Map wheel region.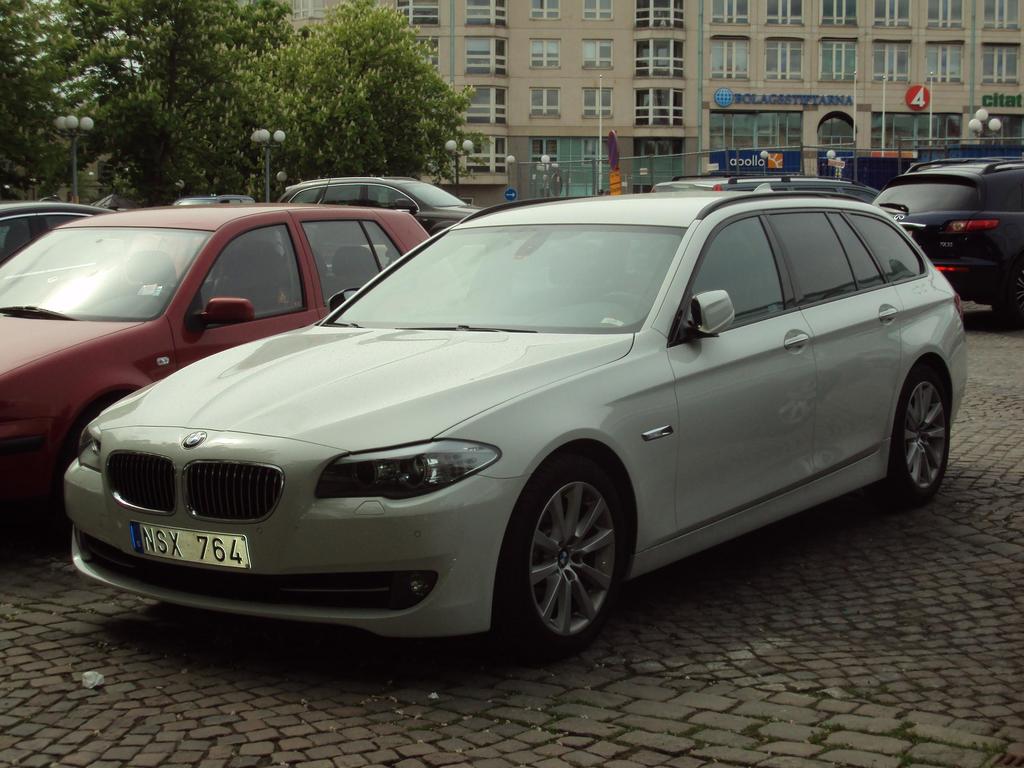
Mapped to 591/291/648/321.
